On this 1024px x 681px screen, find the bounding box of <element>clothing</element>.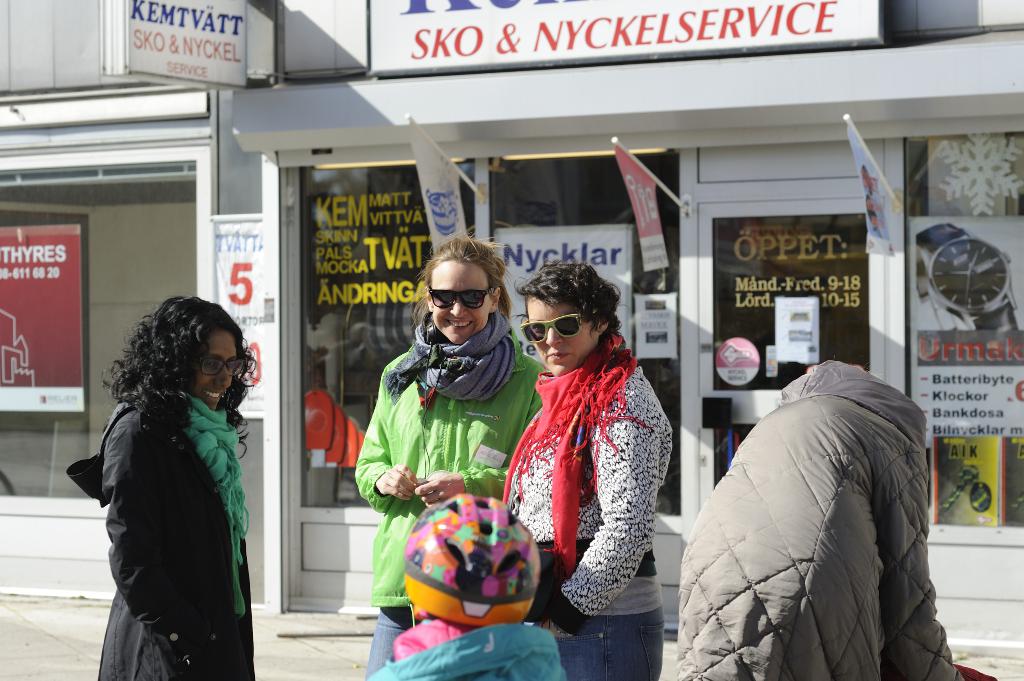
Bounding box: crop(365, 623, 566, 680).
